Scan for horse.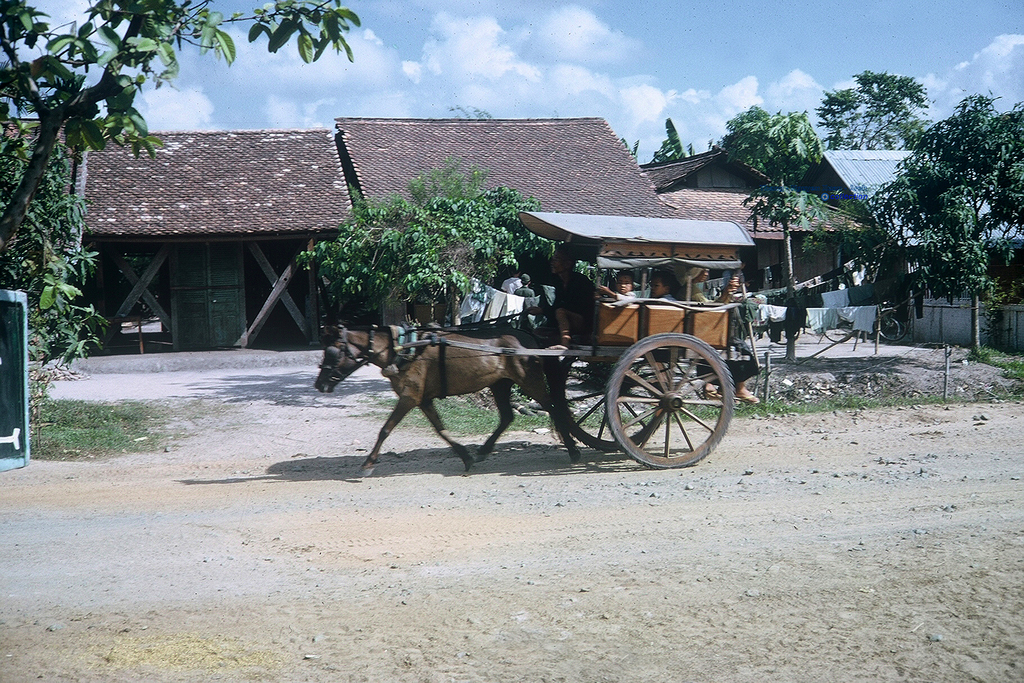
Scan result: locate(312, 322, 582, 479).
